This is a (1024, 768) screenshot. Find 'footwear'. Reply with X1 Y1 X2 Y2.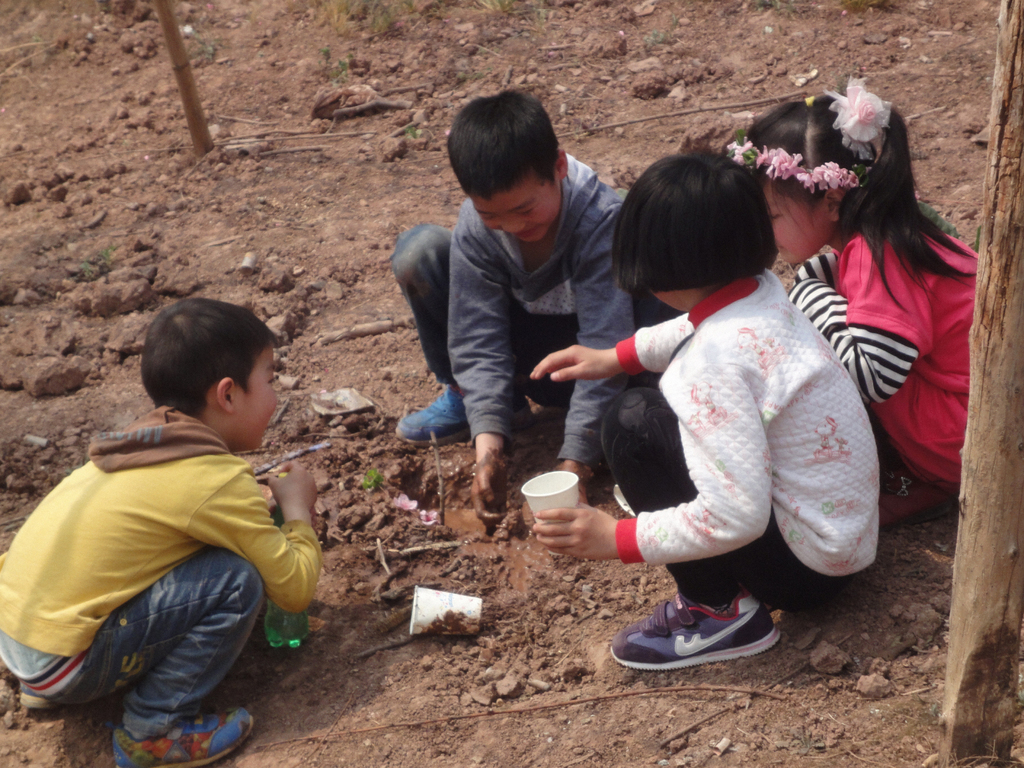
17 683 58 715.
